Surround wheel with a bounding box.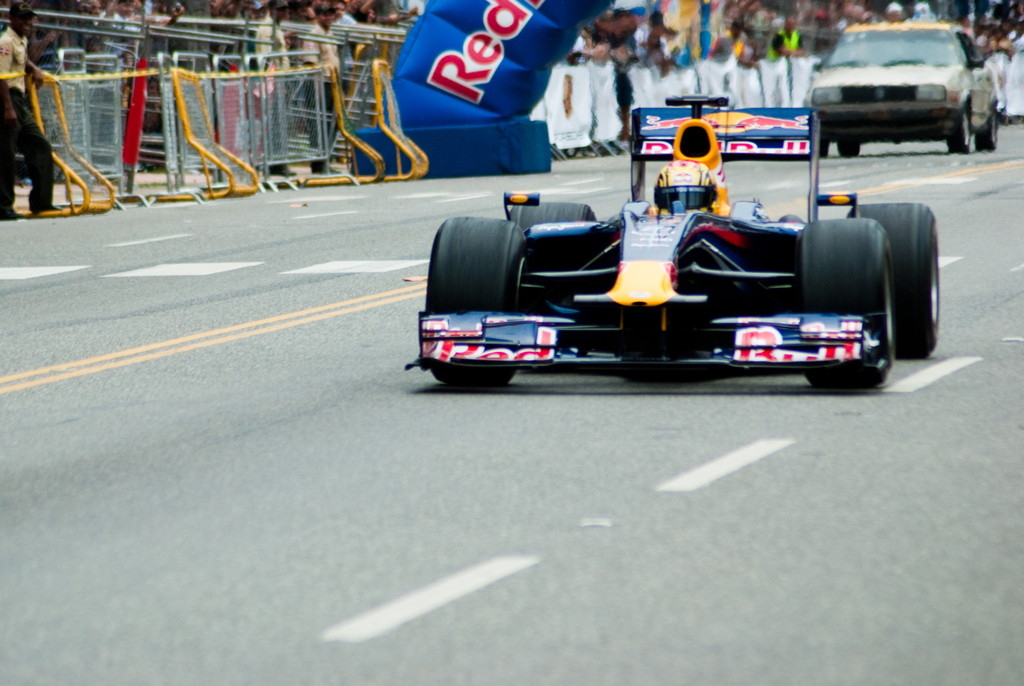
976:112:997:152.
